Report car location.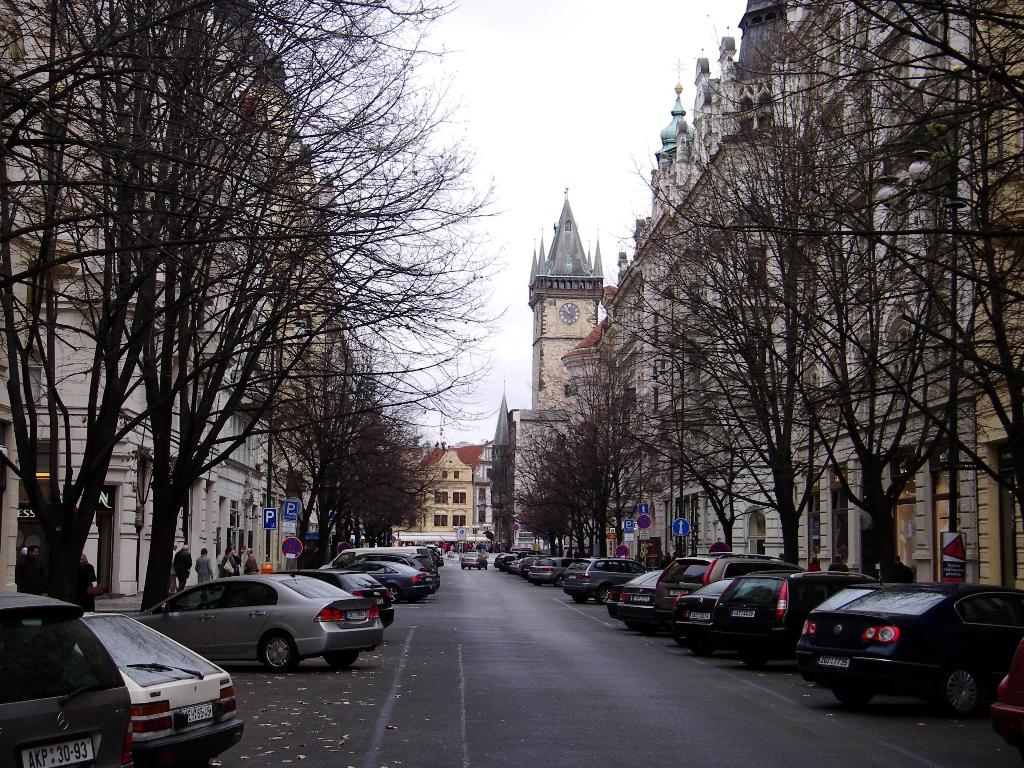
Report: 127:556:388:673.
